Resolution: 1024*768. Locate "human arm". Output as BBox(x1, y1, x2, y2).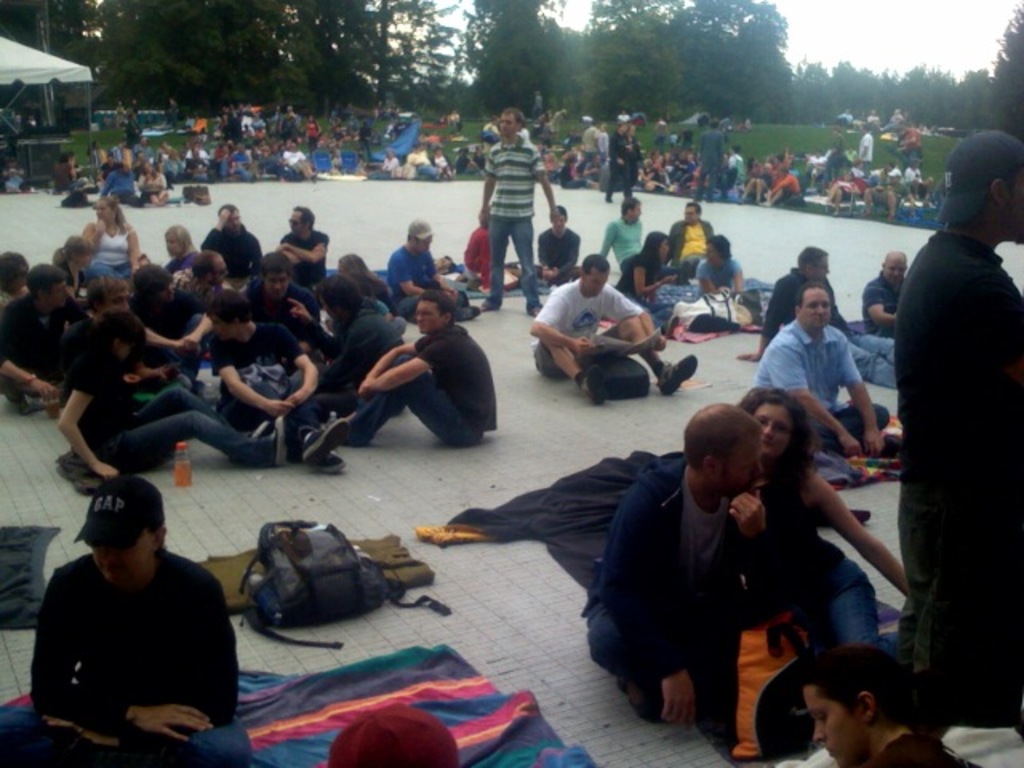
BBox(730, 256, 739, 291).
